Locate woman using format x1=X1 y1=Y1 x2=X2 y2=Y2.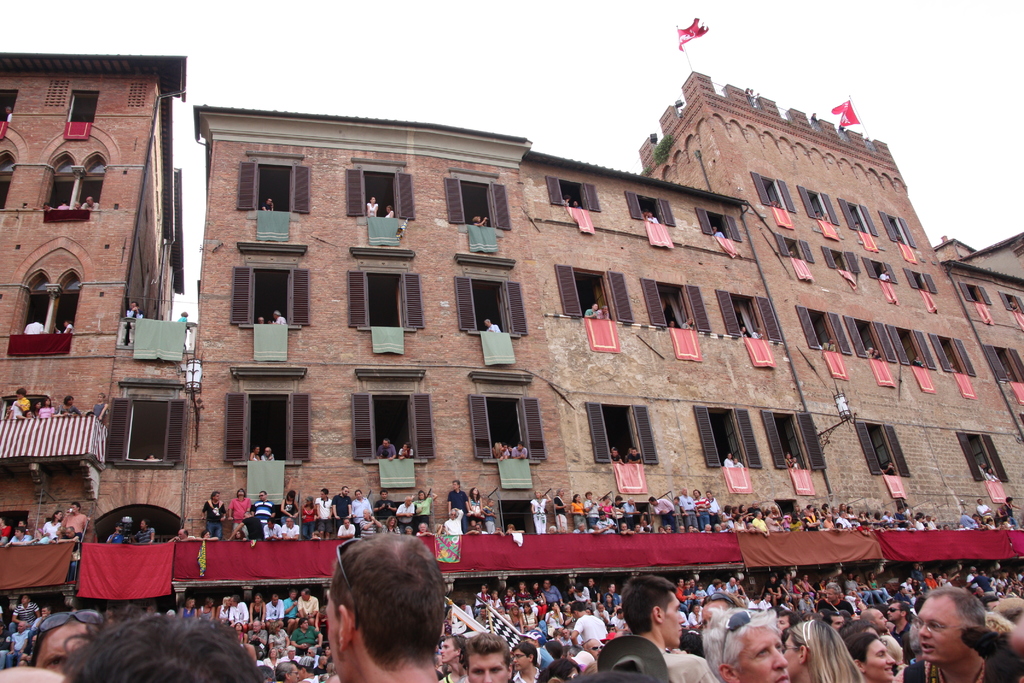
x1=35 y1=399 x2=52 y2=419.
